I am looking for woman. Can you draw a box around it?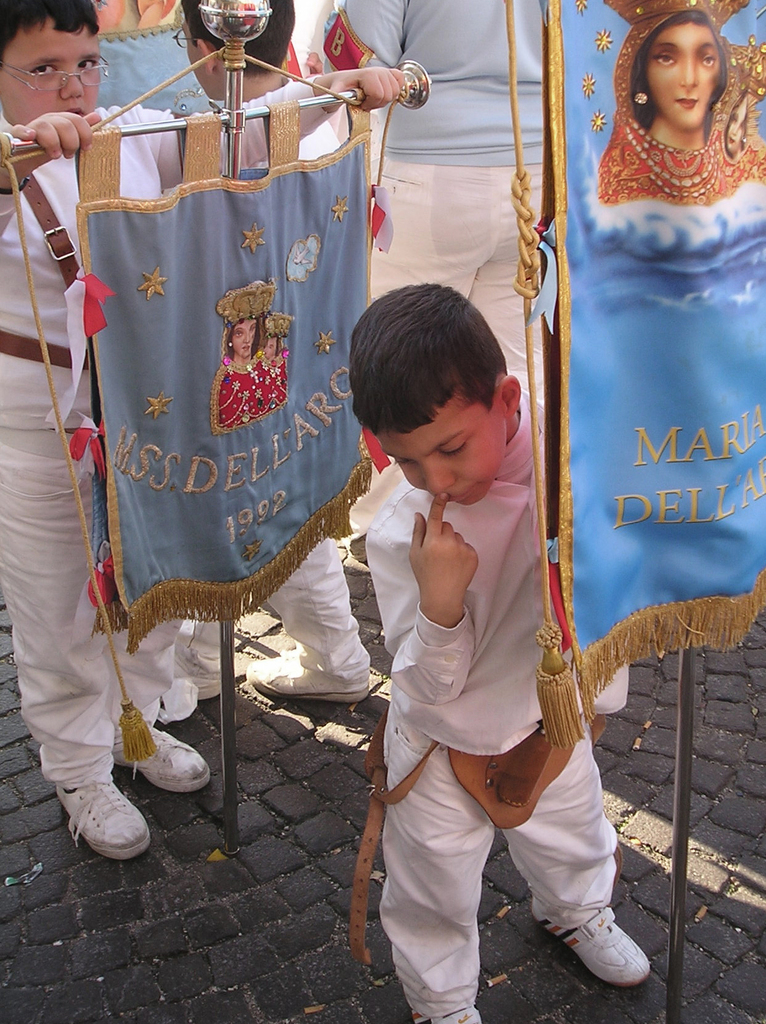
Sure, the bounding box is pyautogui.locateOnScreen(586, 3, 765, 237).
